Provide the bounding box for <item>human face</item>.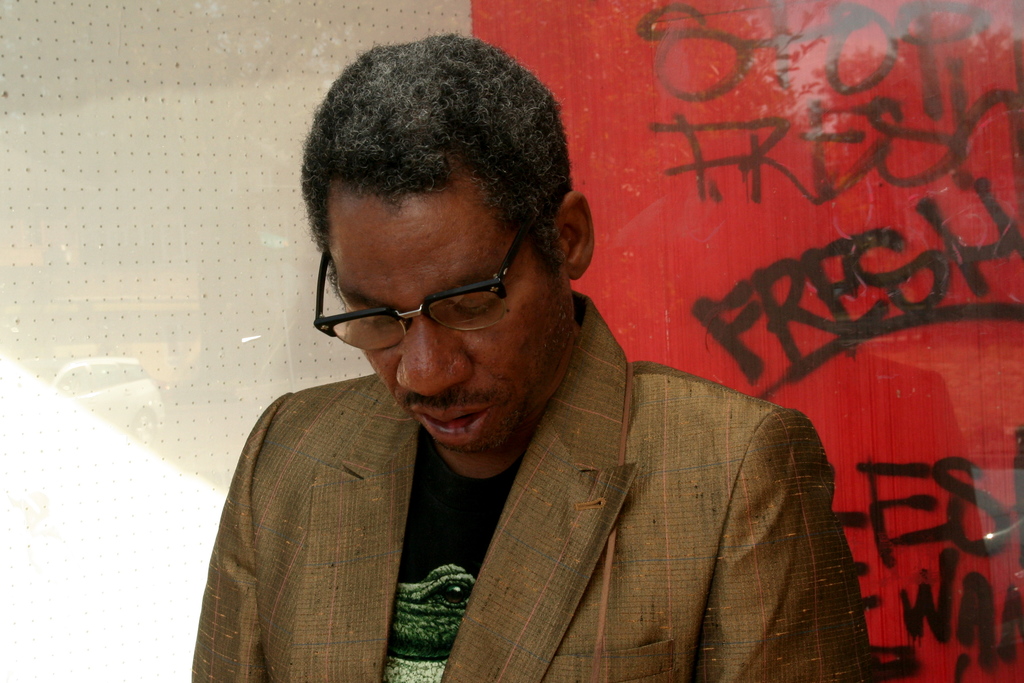
left=333, top=184, right=572, bottom=454.
